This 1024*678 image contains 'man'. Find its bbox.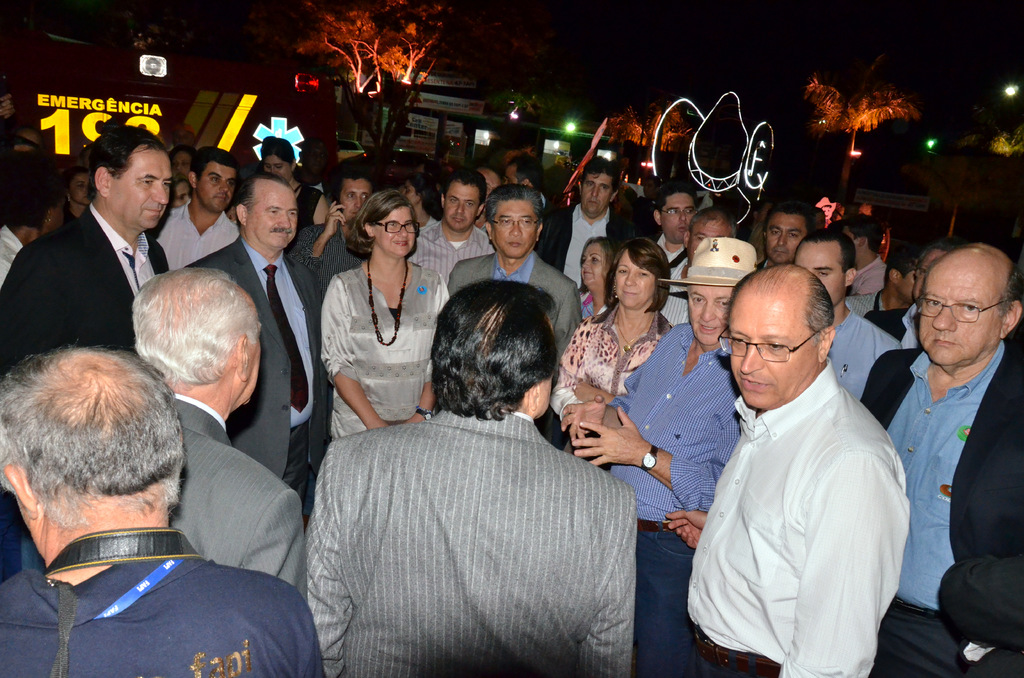
278,173,378,312.
